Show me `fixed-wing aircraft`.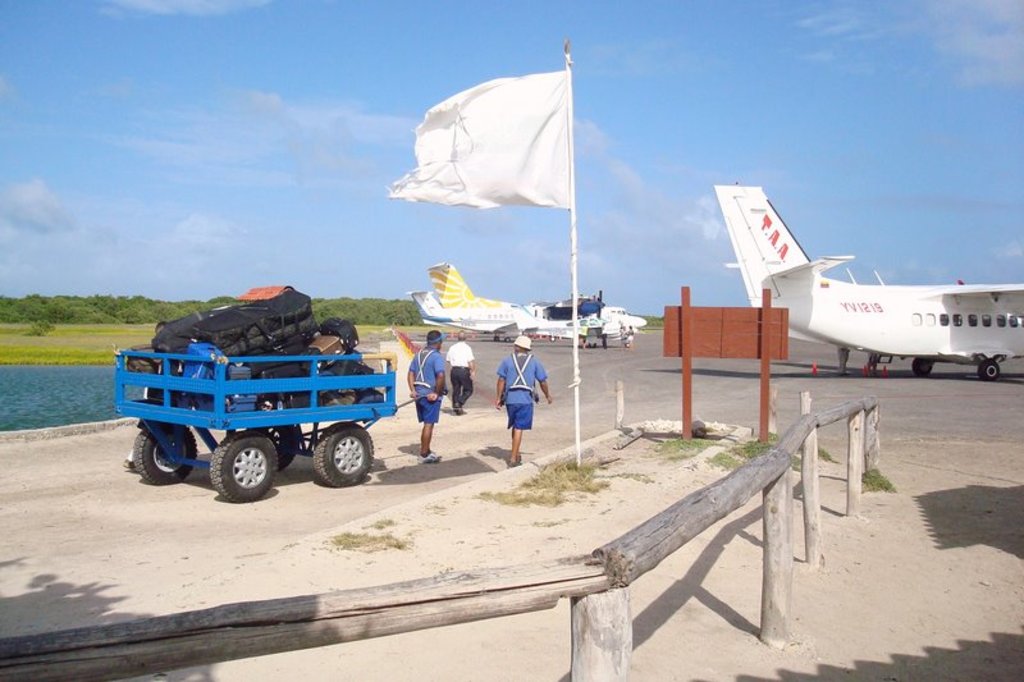
`fixed-wing aircraft` is here: 713:175:1023:384.
